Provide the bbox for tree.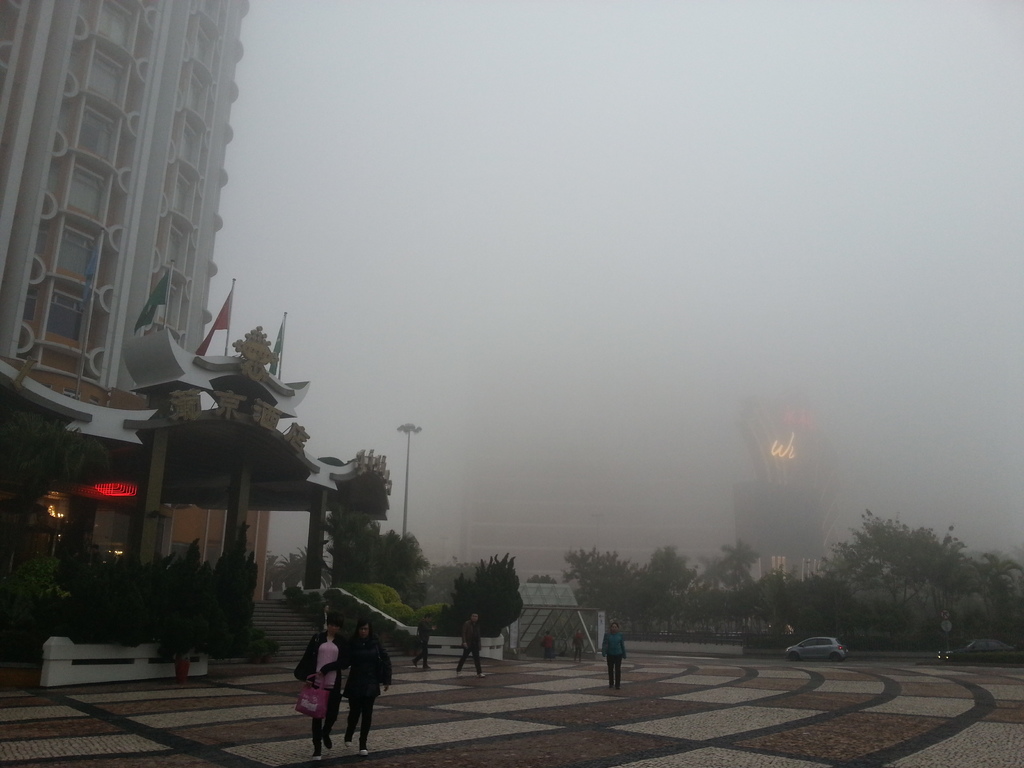
pyautogui.locateOnScreen(825, 503, 954, 612).
